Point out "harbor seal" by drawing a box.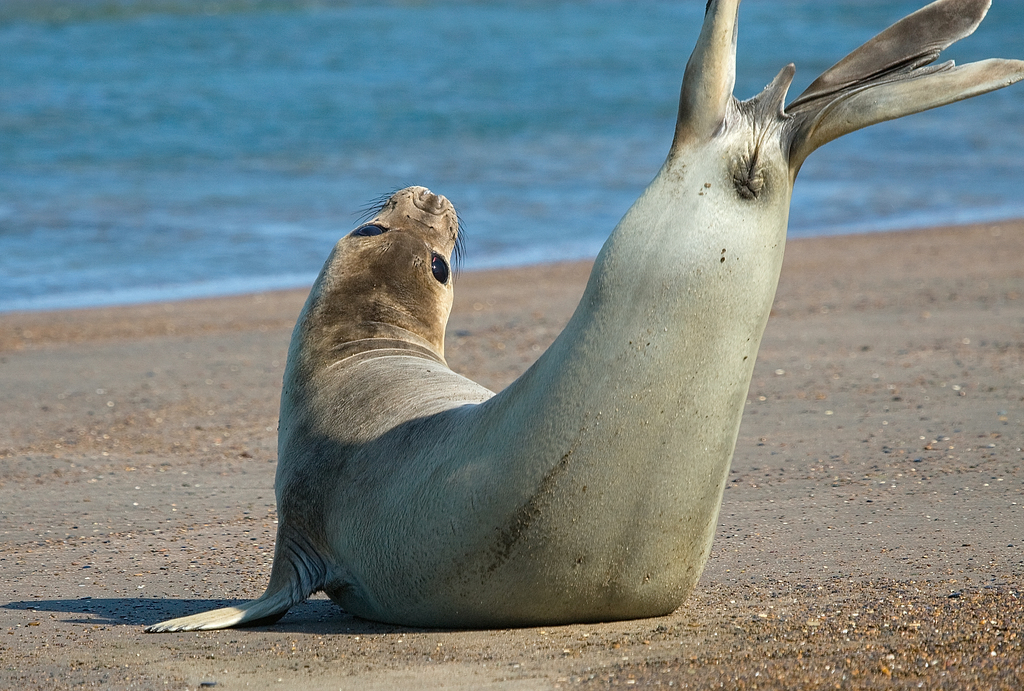
pyautogui.locateOnScreen(143, 0, 1023, 633).
